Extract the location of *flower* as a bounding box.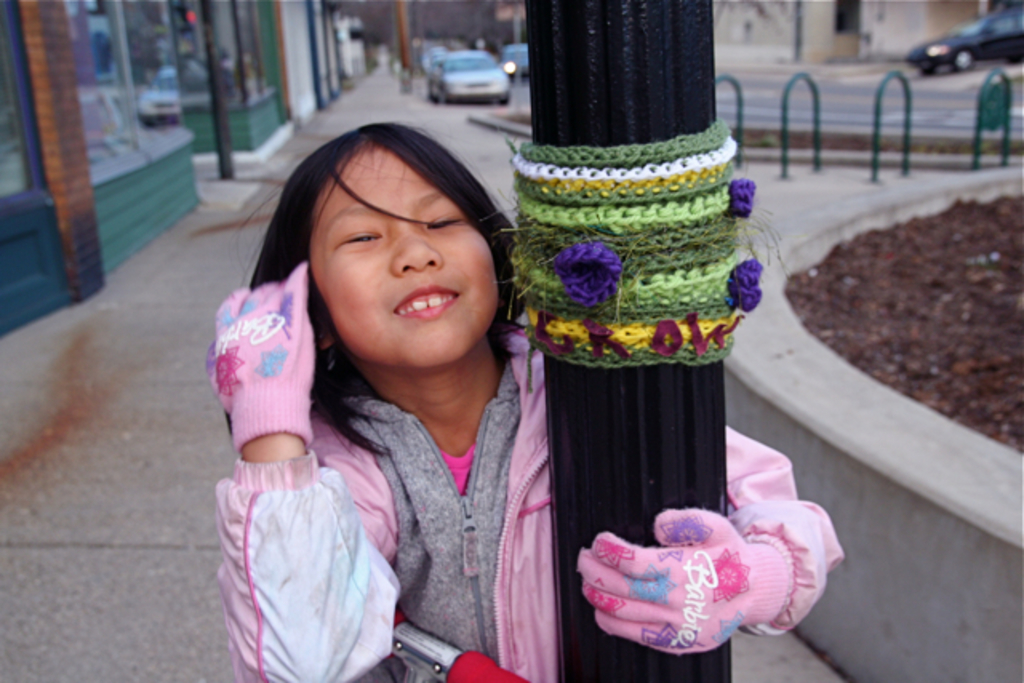
[x1=699, y1=544, x2=754, y2=603].
